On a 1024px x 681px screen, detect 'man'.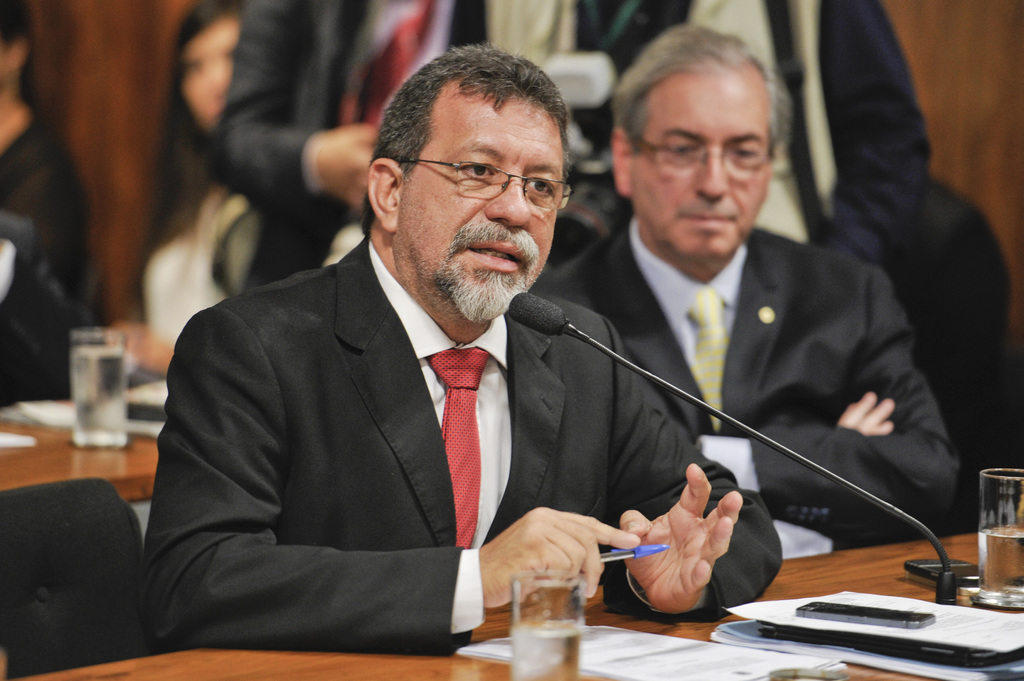
bbox=(453, 0, 933, 261).
